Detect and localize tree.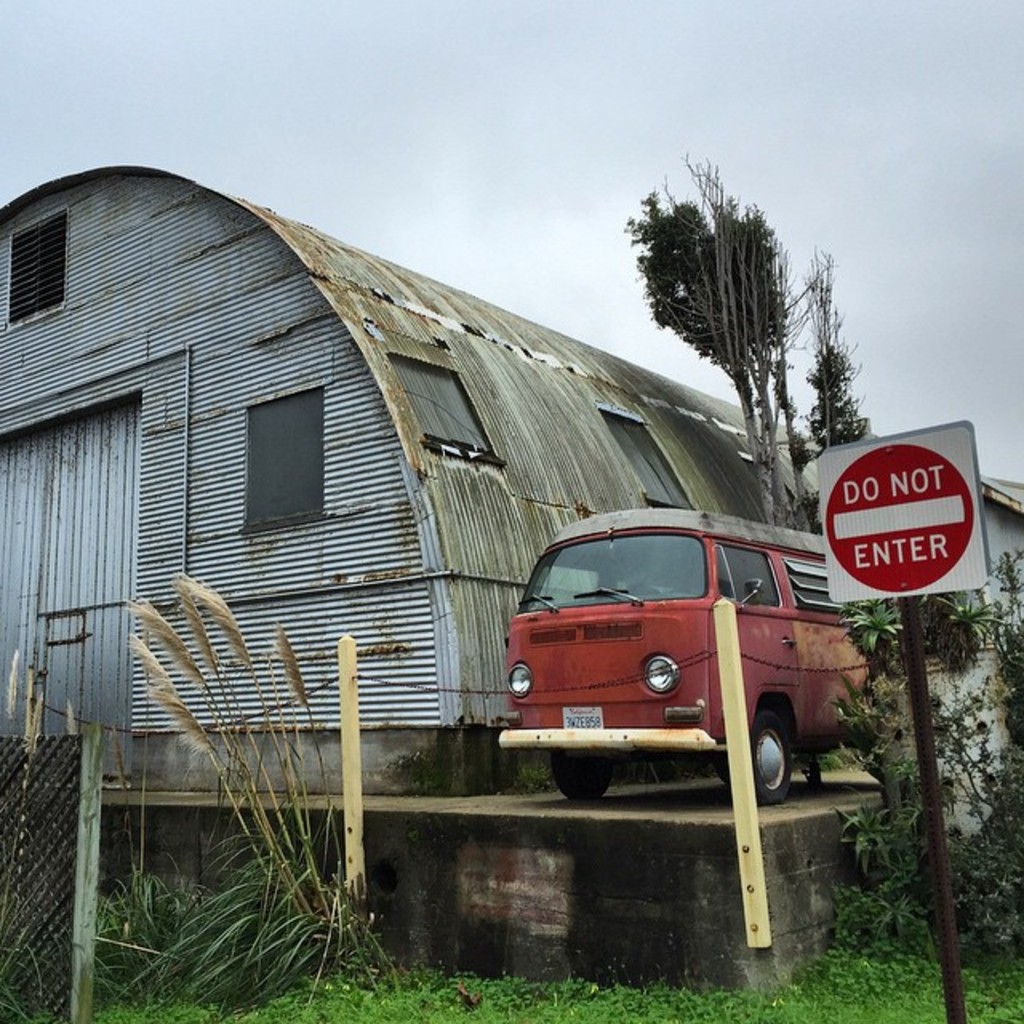
Localized at rect(624, 146, 872, 522).
